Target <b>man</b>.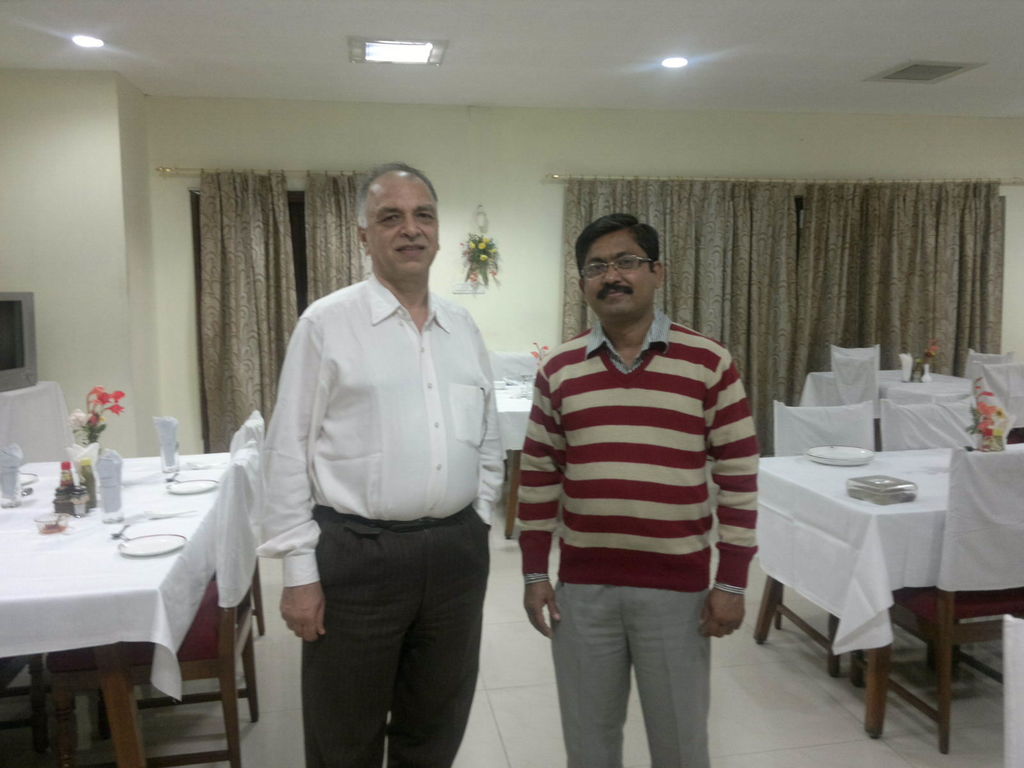
Target region: x1=510 y1=217 x2=764 y2=767.
